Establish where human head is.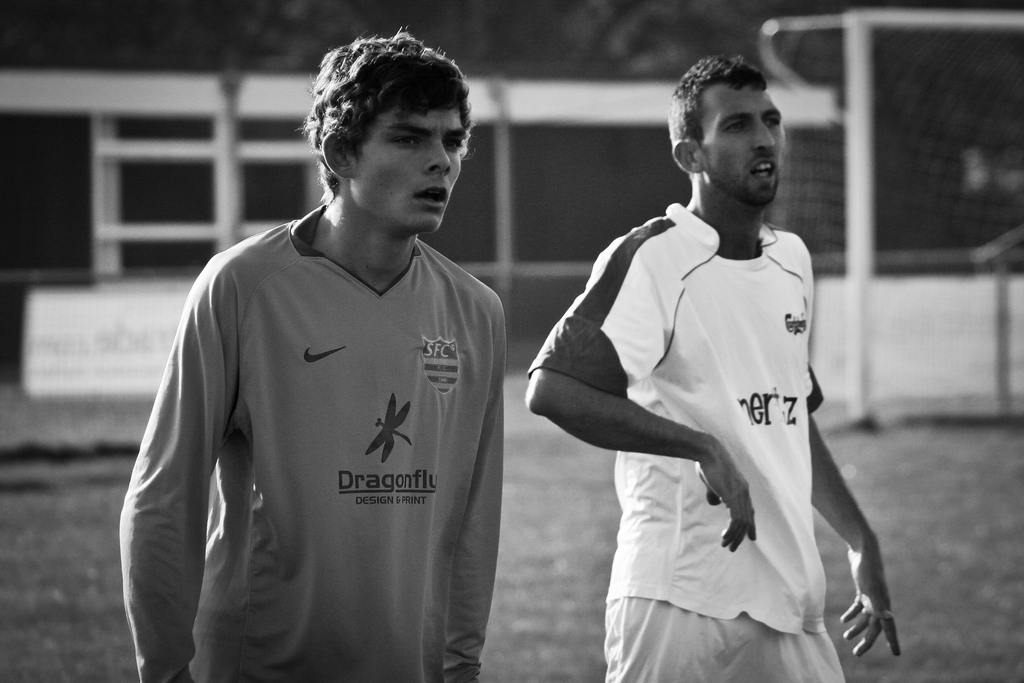
Established at (left=309, top=33, right=470, bottom=236).
